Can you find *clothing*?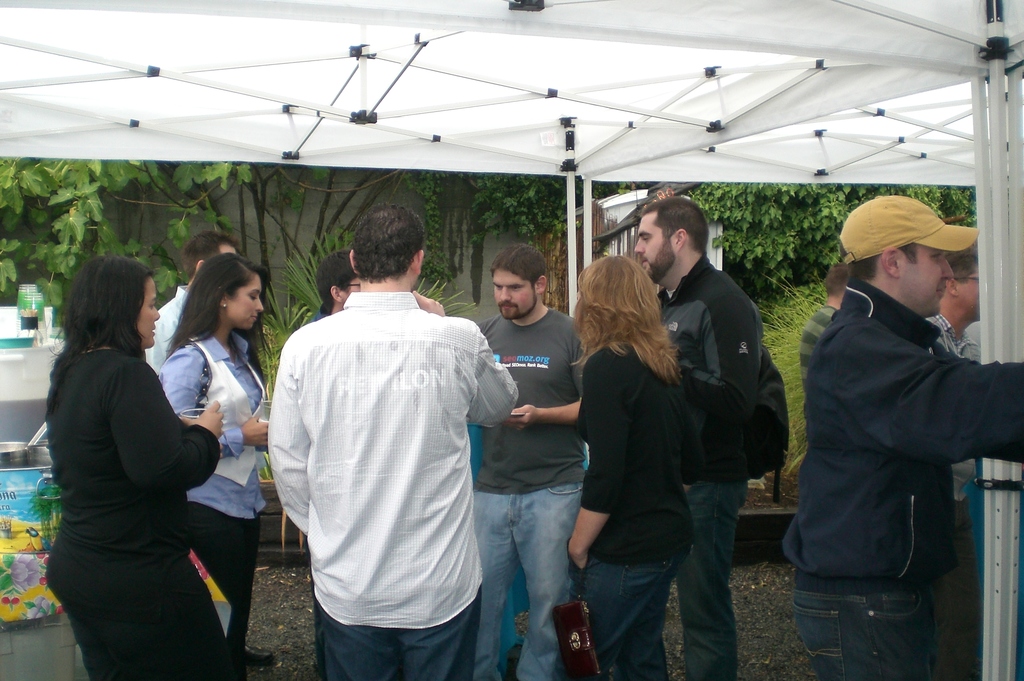
Yes, bounding box: <box>800,291,829,398</box>.
